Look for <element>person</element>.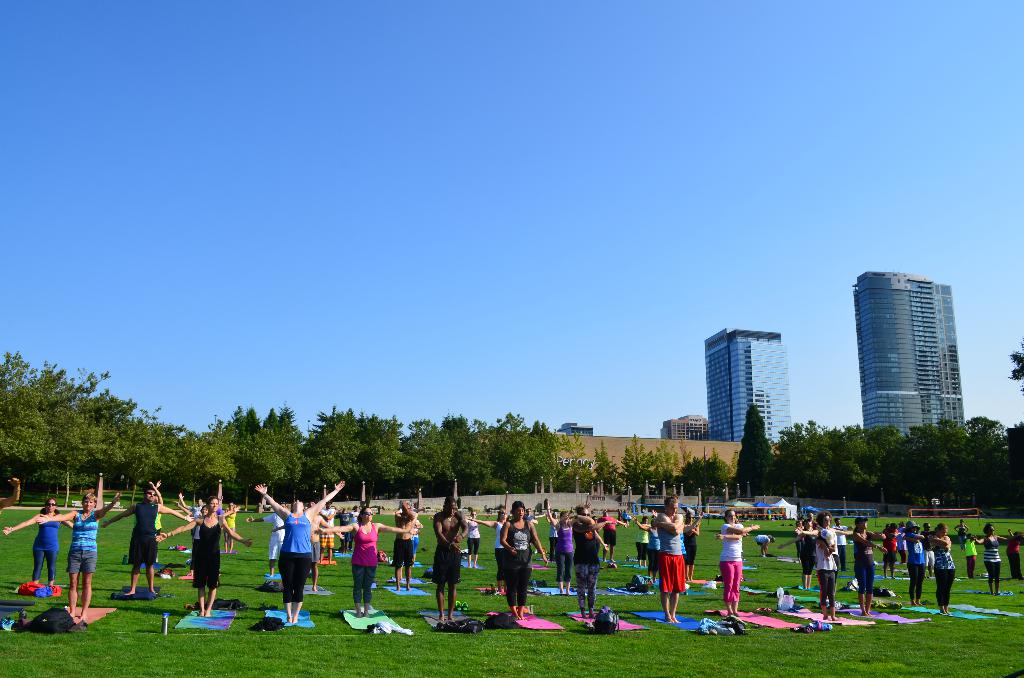
Found: (552,510,582,587).
